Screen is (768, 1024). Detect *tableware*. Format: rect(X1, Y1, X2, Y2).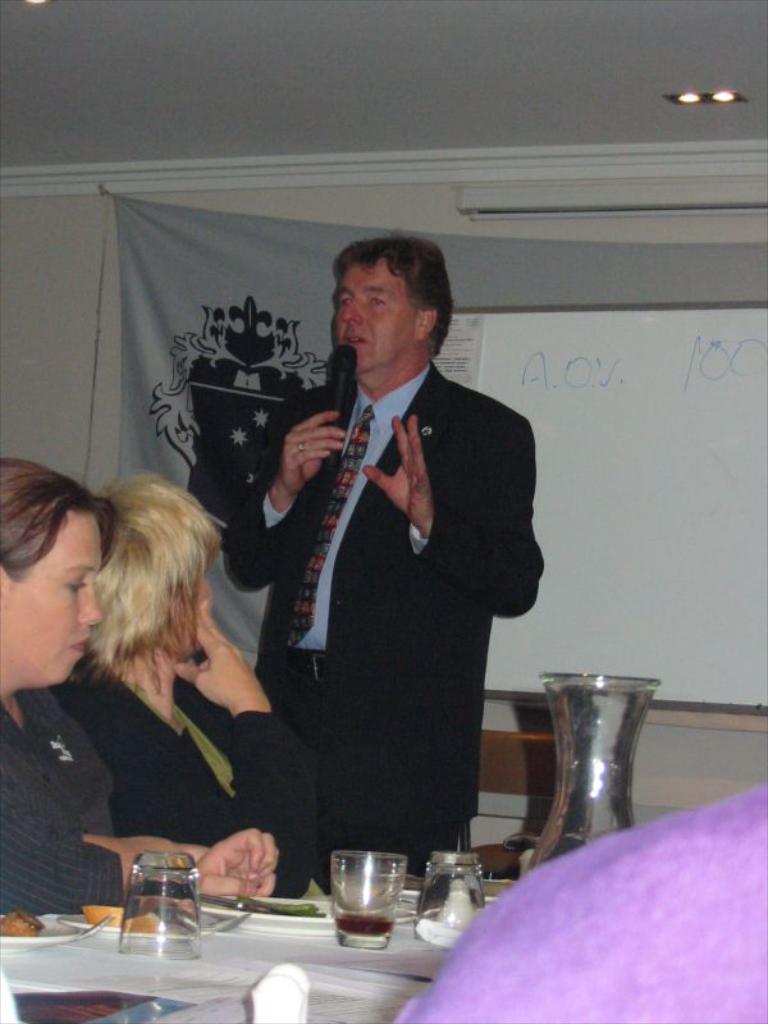
rect(0, 919, 83, 952).
